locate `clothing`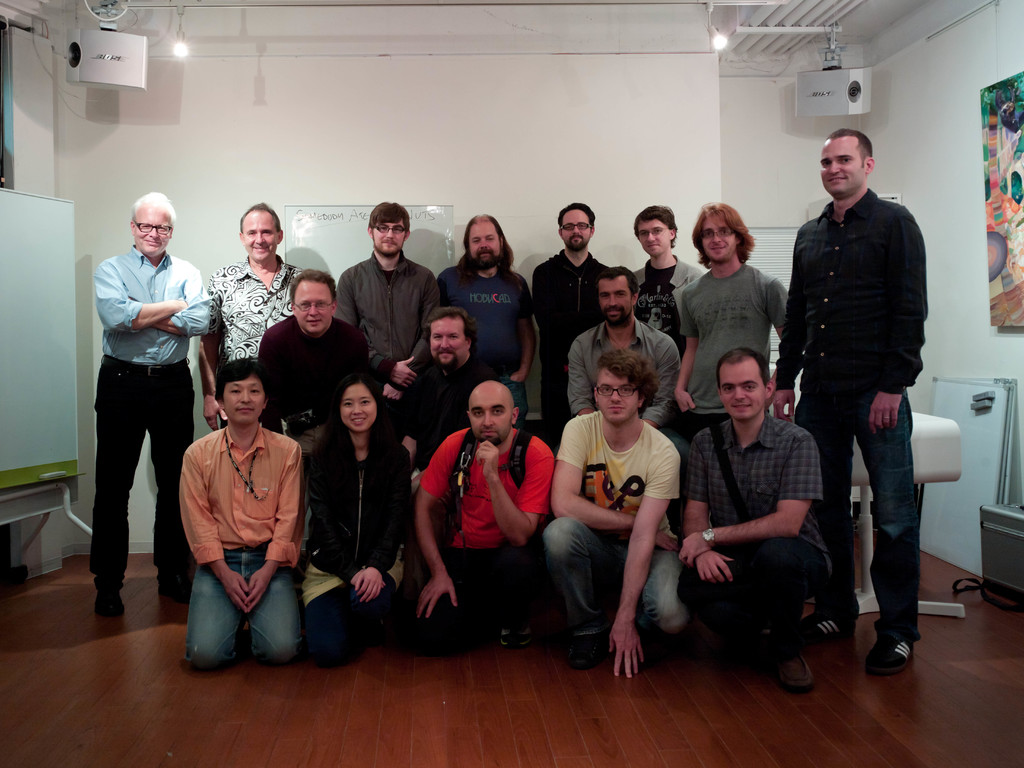
{"x1": 677, "y1": 423, "x2": 852, "y2": 630}
